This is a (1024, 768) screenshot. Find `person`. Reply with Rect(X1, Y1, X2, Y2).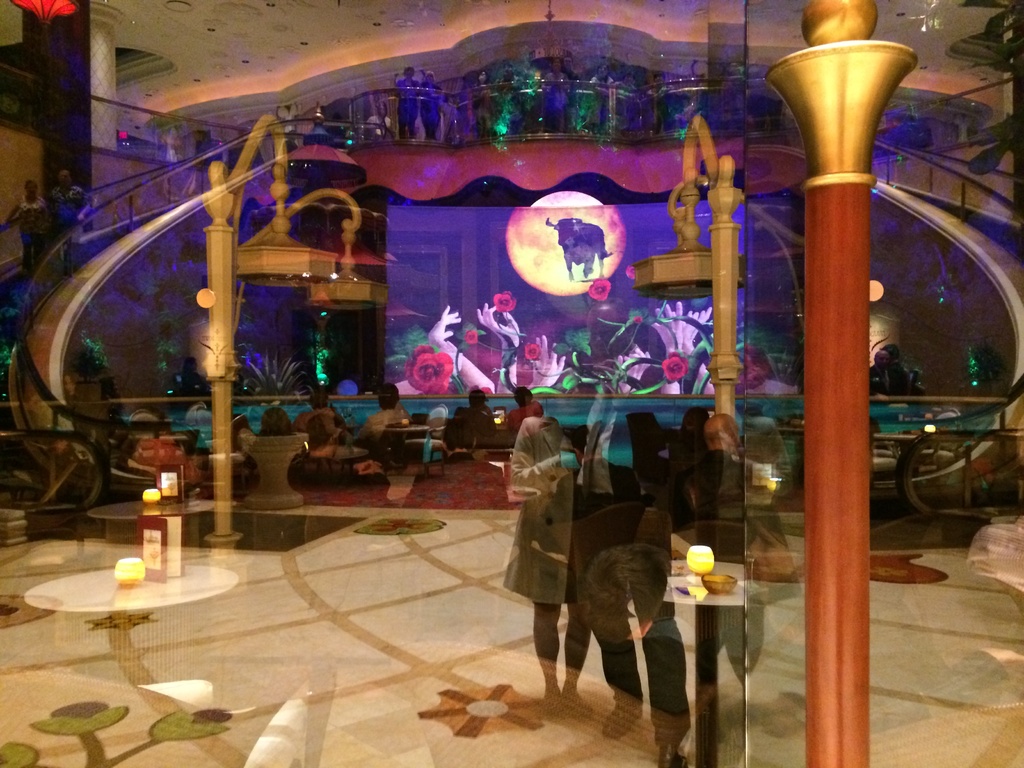
Rect(294, 385, 357, 456).
